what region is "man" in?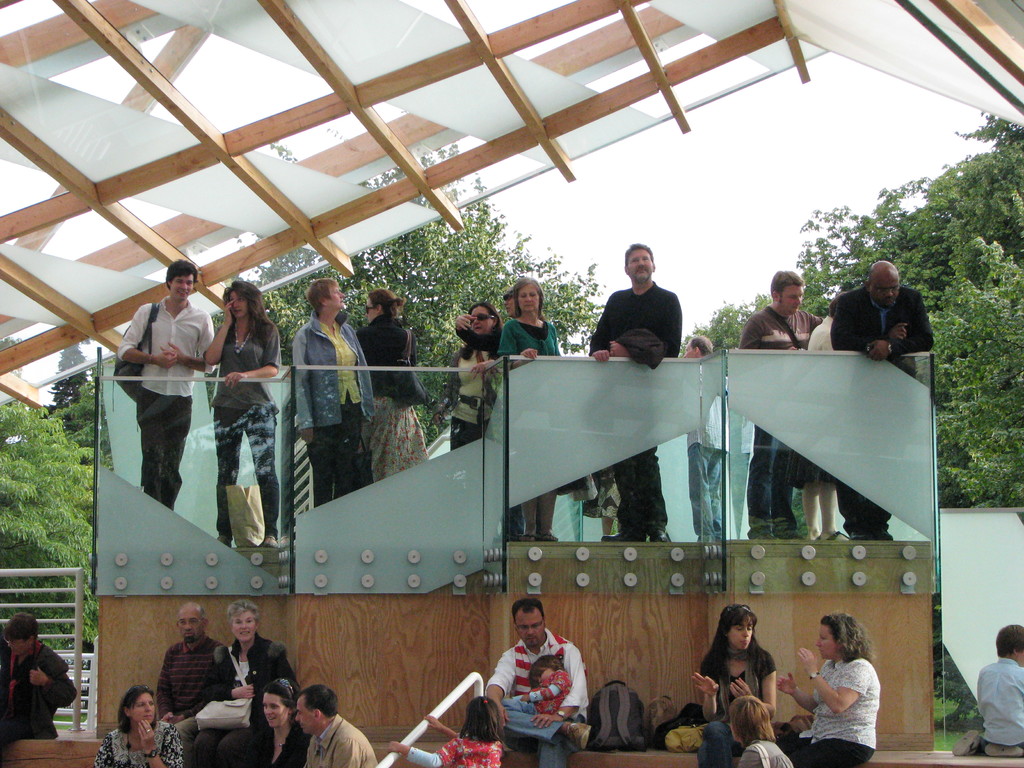
locate(731, 267, 822, 546).
